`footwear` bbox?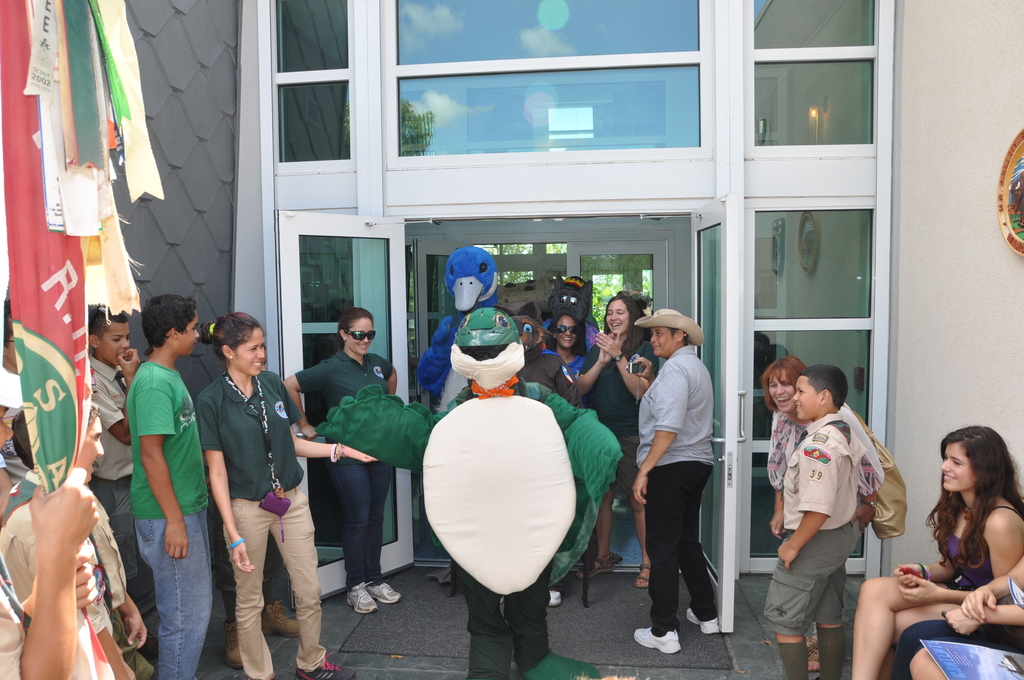
bbox(806, 636, 818, 652)
